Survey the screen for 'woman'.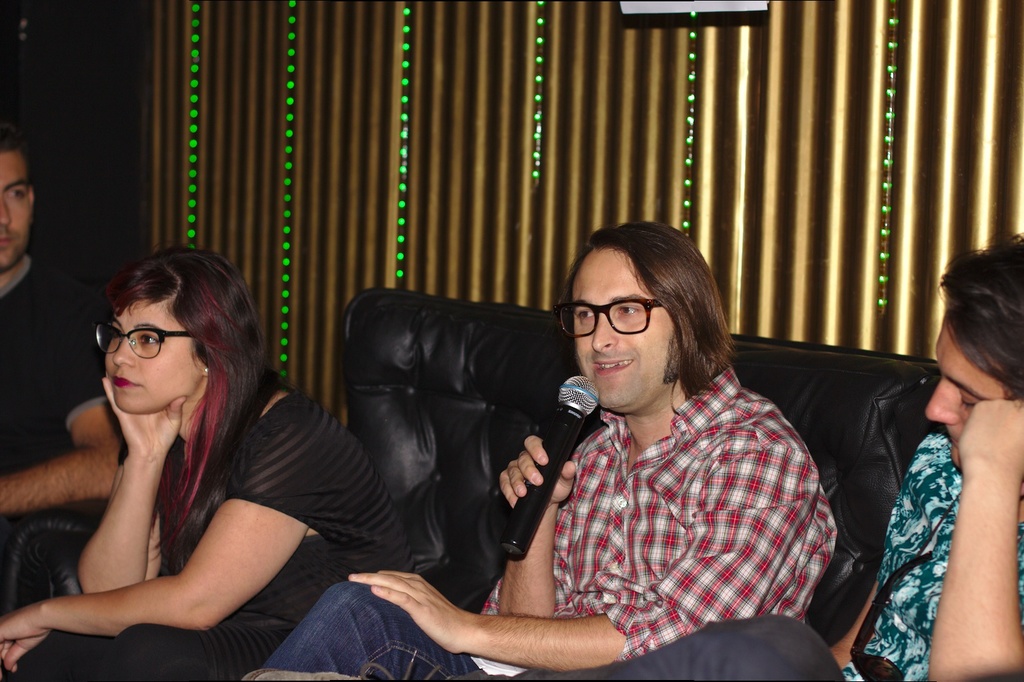
Survey found: bbox=[34, 224, 292, 681].
